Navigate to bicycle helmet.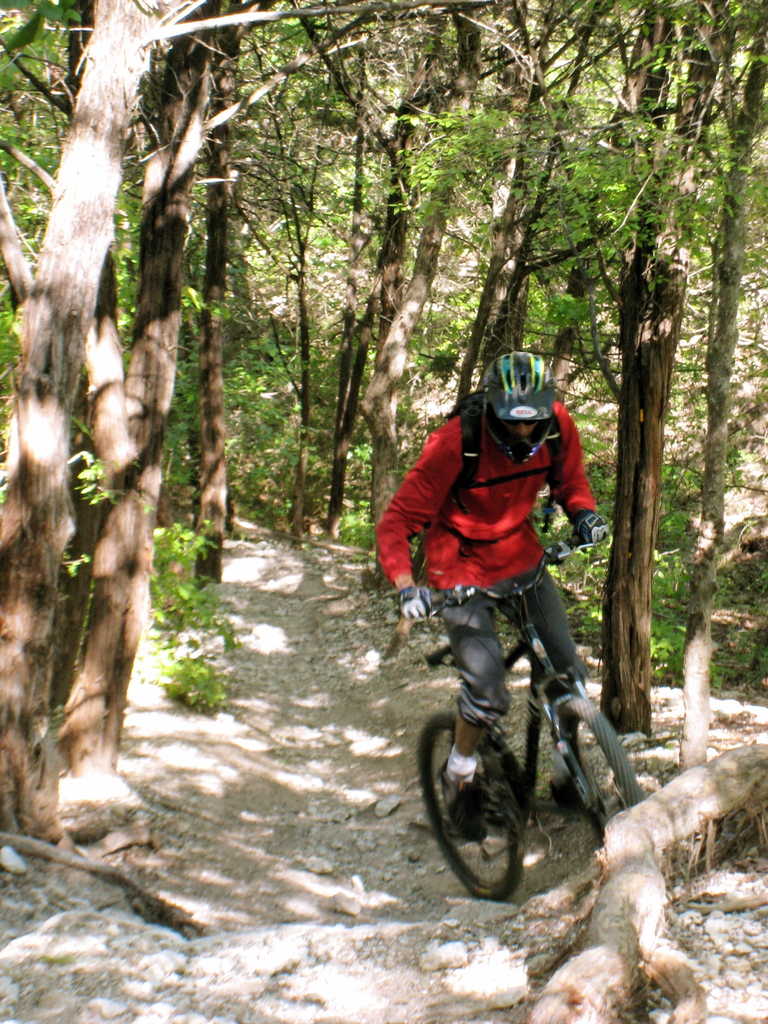
Navigation target: [474,349,566,442].
